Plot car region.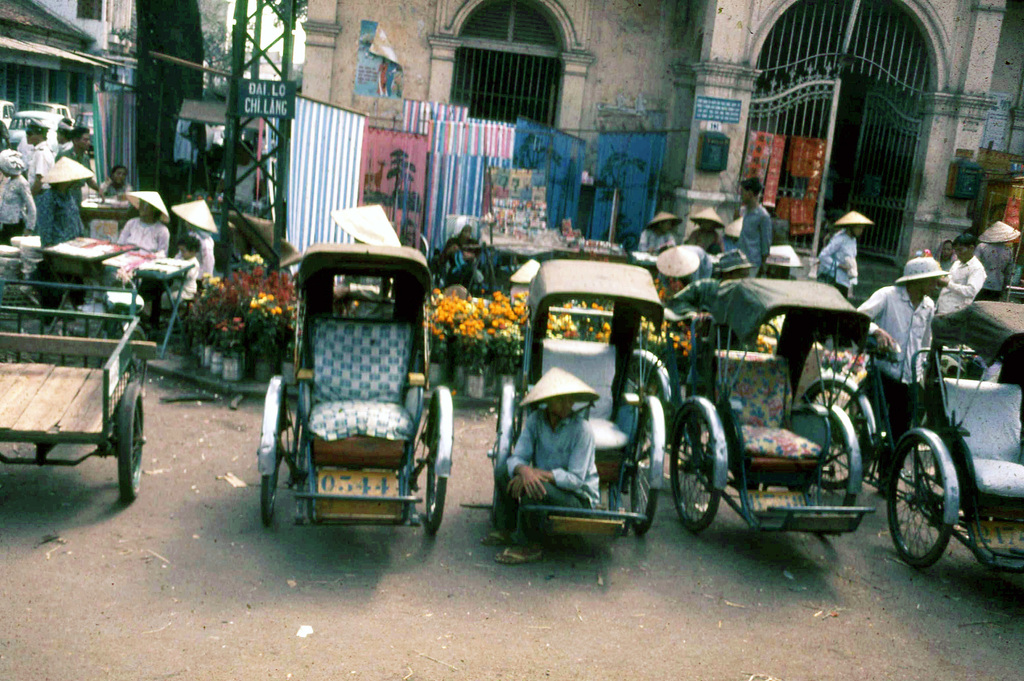
Plotted at 0,98,25,127.
